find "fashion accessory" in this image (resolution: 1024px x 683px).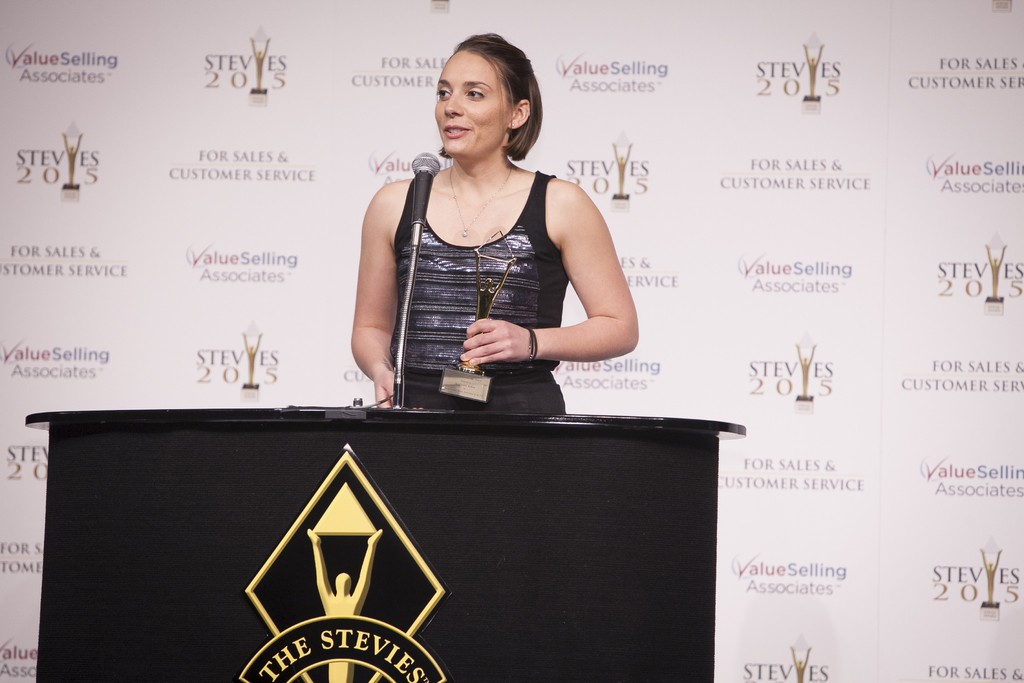
[523, 325, 538, 364].
